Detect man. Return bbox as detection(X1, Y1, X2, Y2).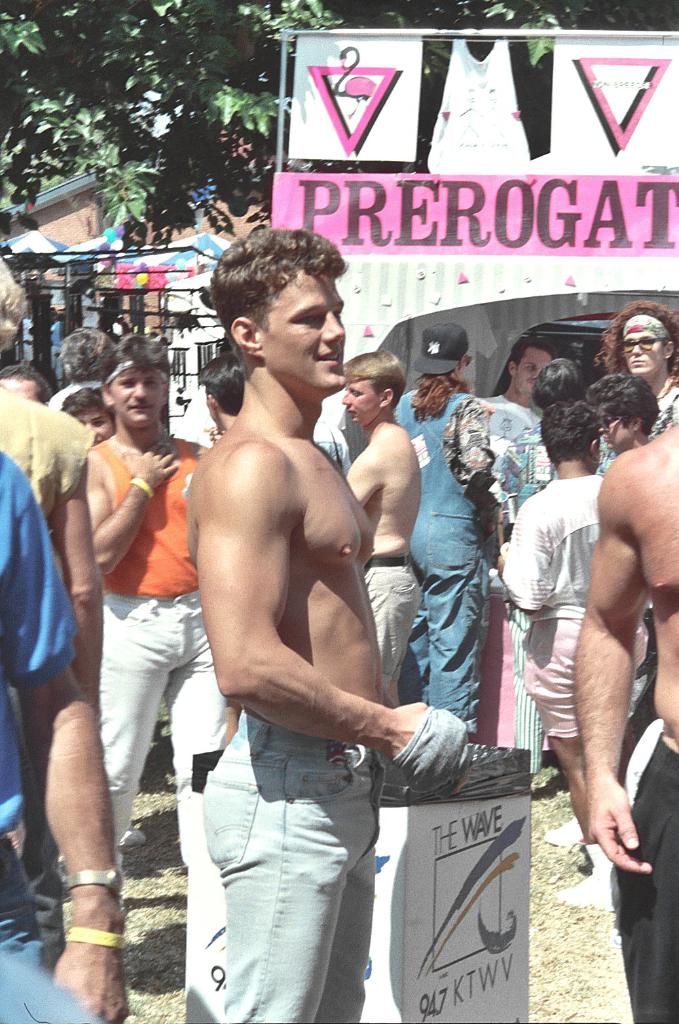
detection(342, 346, 423, 709).
